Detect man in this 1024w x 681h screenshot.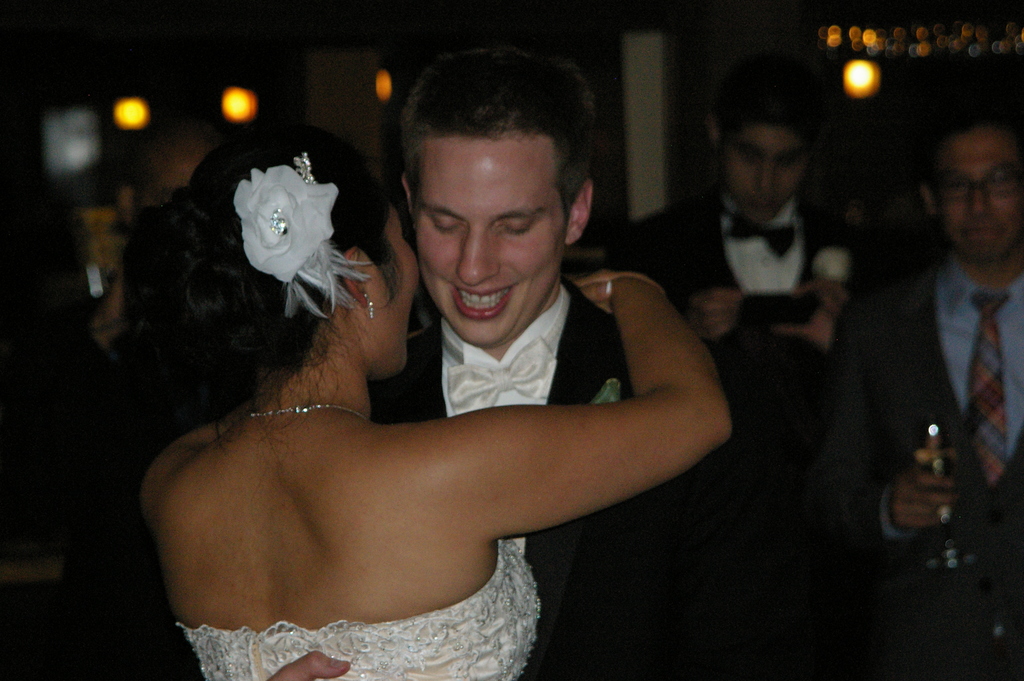
Detection: locate(255, 47, 769, 680).
